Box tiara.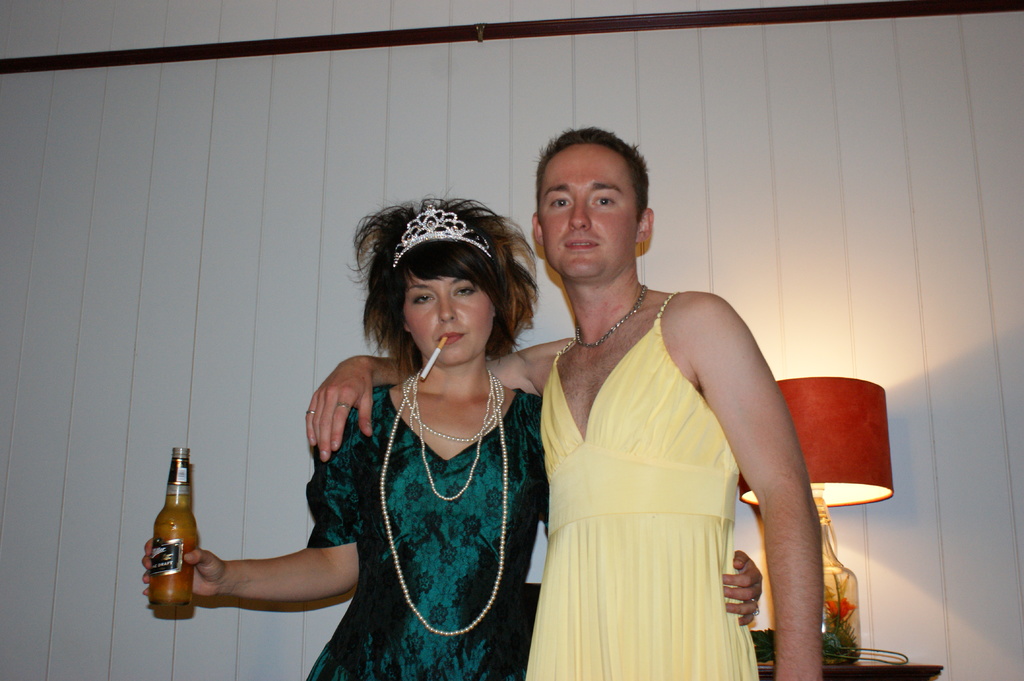
<bbox>392, 203, 494, 269</bbox>.
